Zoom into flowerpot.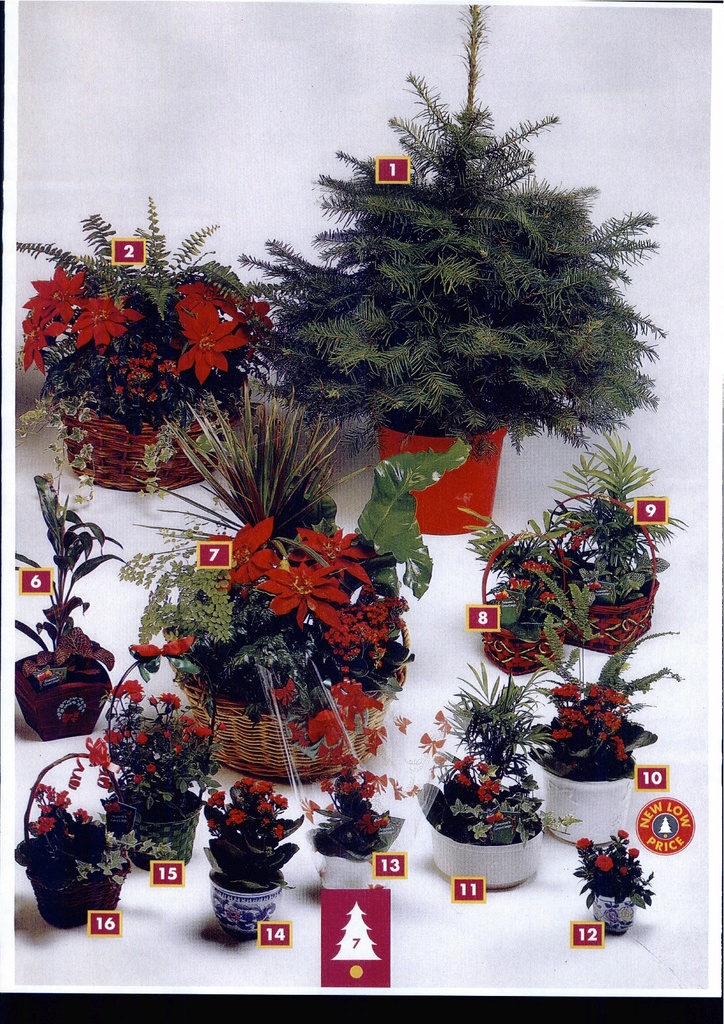
Zoom target: locate(374, 419, 507, 538).
